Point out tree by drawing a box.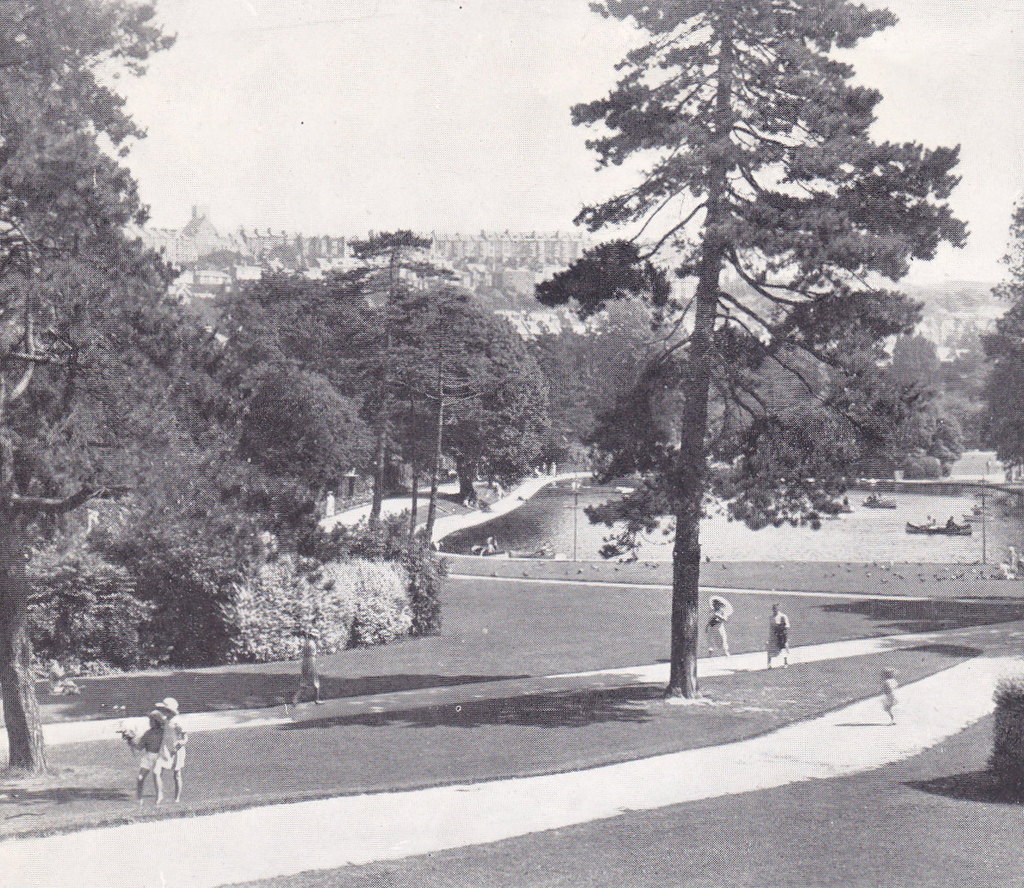
bbox=(967, 207, 1023, 465).
